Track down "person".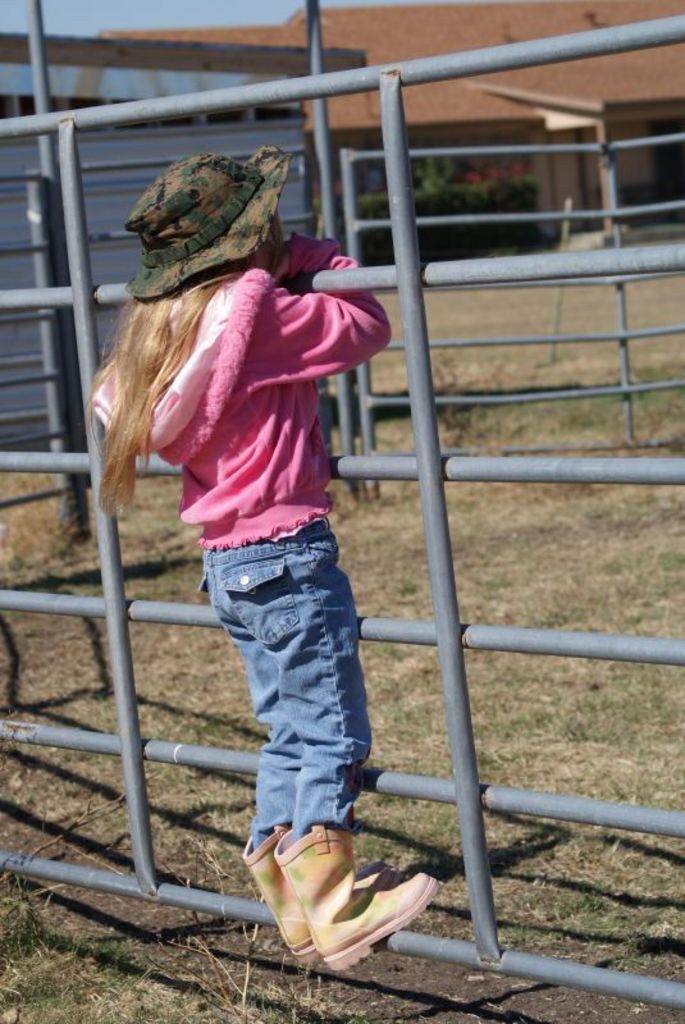
Tracked to box=[108, 106, 430, 934].
